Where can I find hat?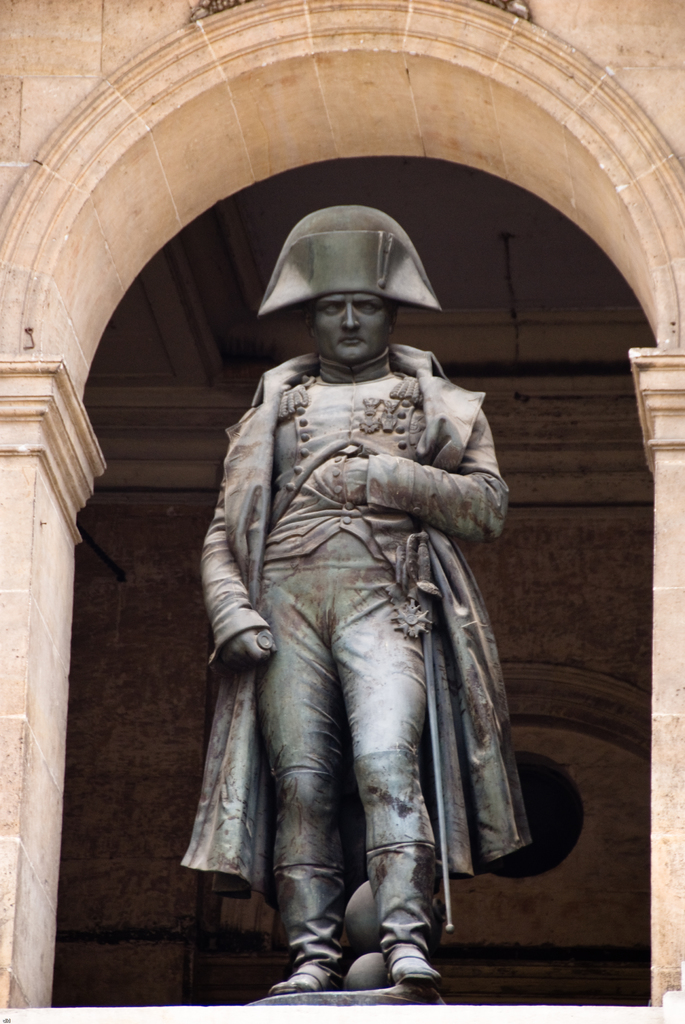
You can find it at x1=257, y1=205, x2=445, y2=316.
